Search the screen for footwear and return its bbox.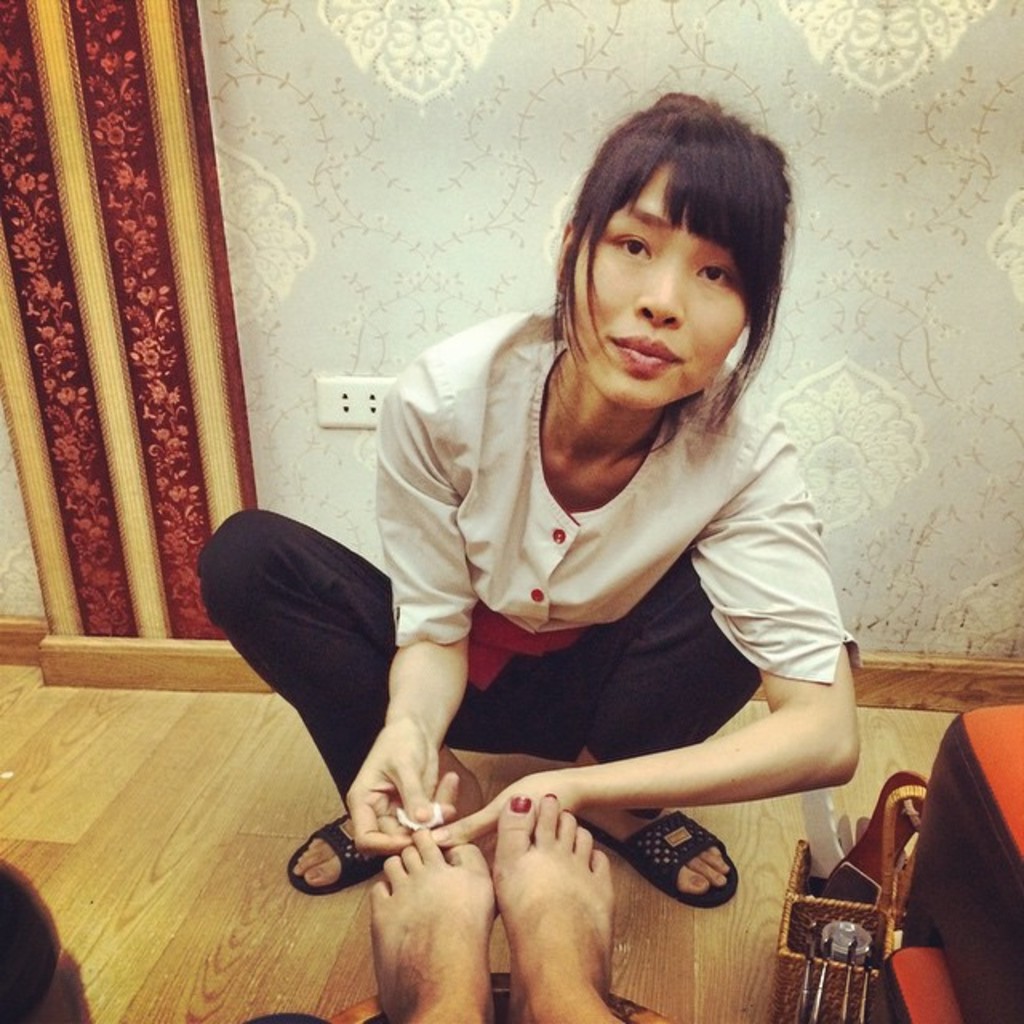
Found: [left=573, top=795, right=739, bottom=912].
